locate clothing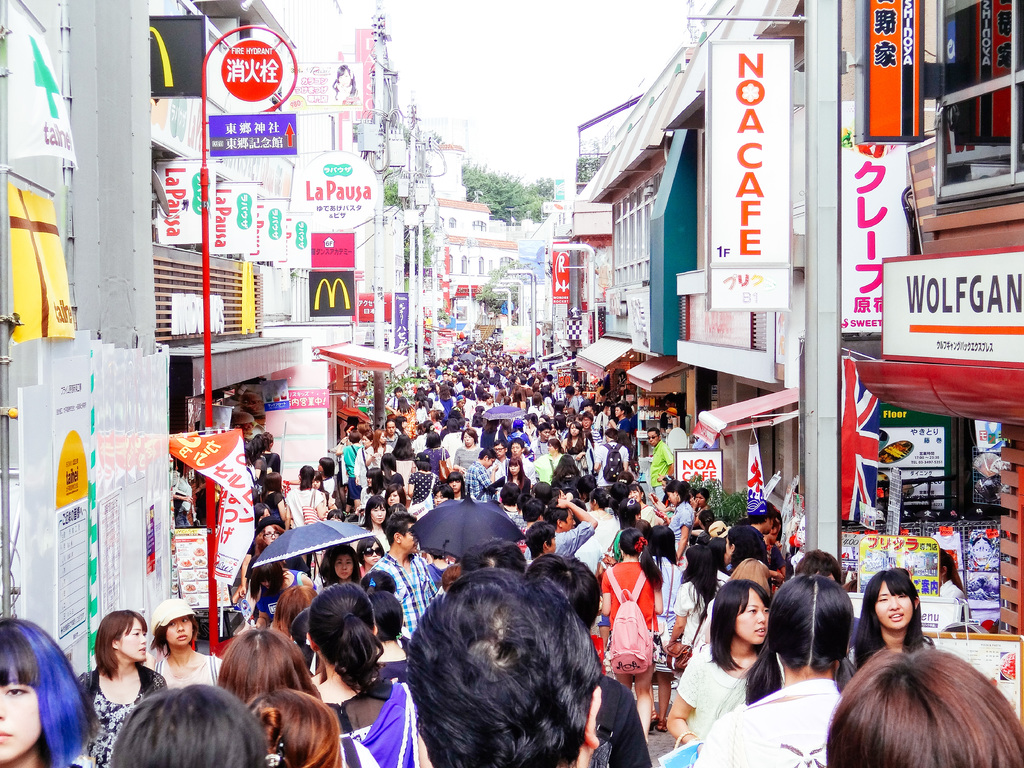
563 434 599 480
